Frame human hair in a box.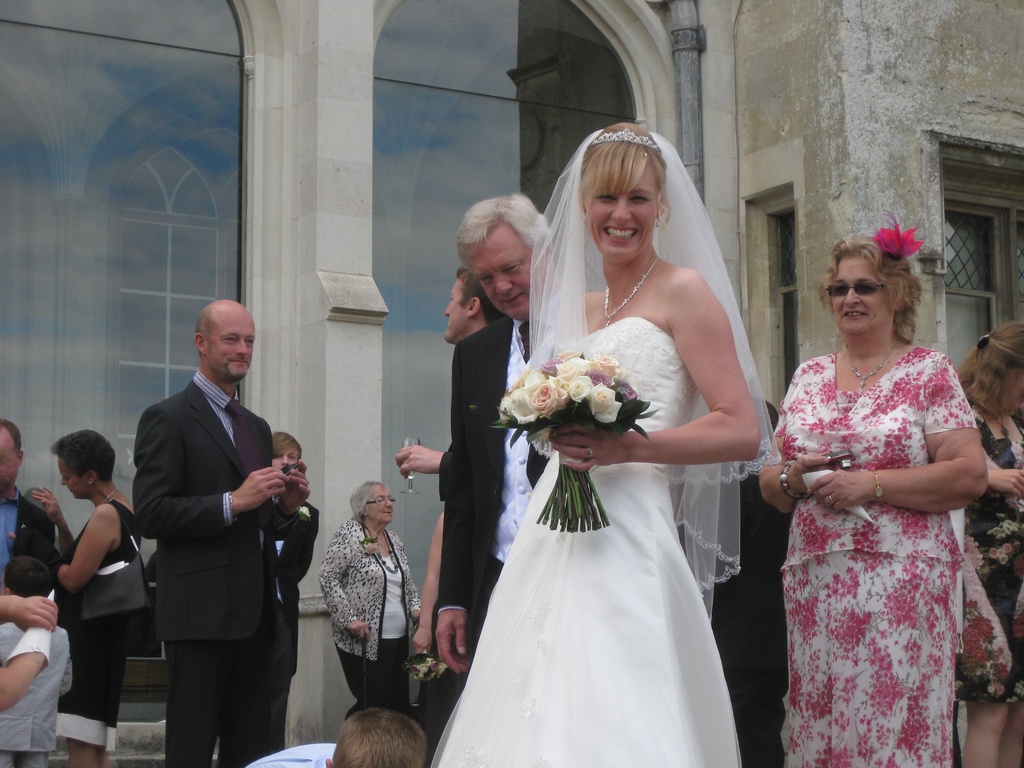
{"x1": 749, "y1": 397, "x2": 779, "y2": 445}.
